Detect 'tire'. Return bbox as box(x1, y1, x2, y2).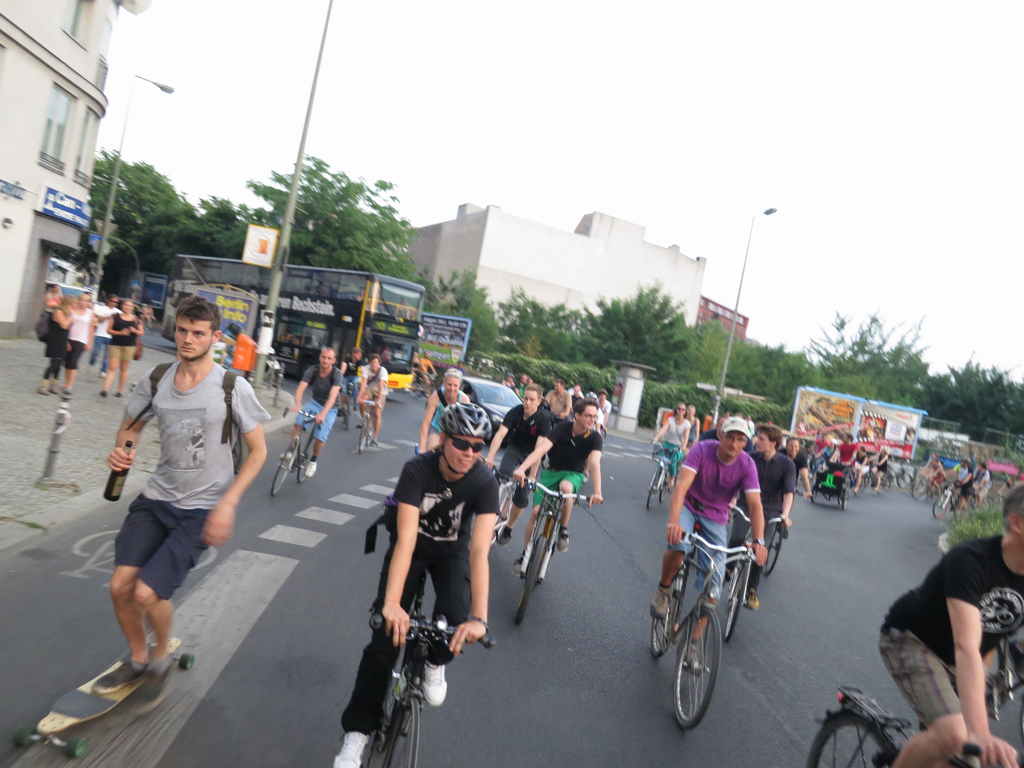
box(873, 474, 894, 495).
